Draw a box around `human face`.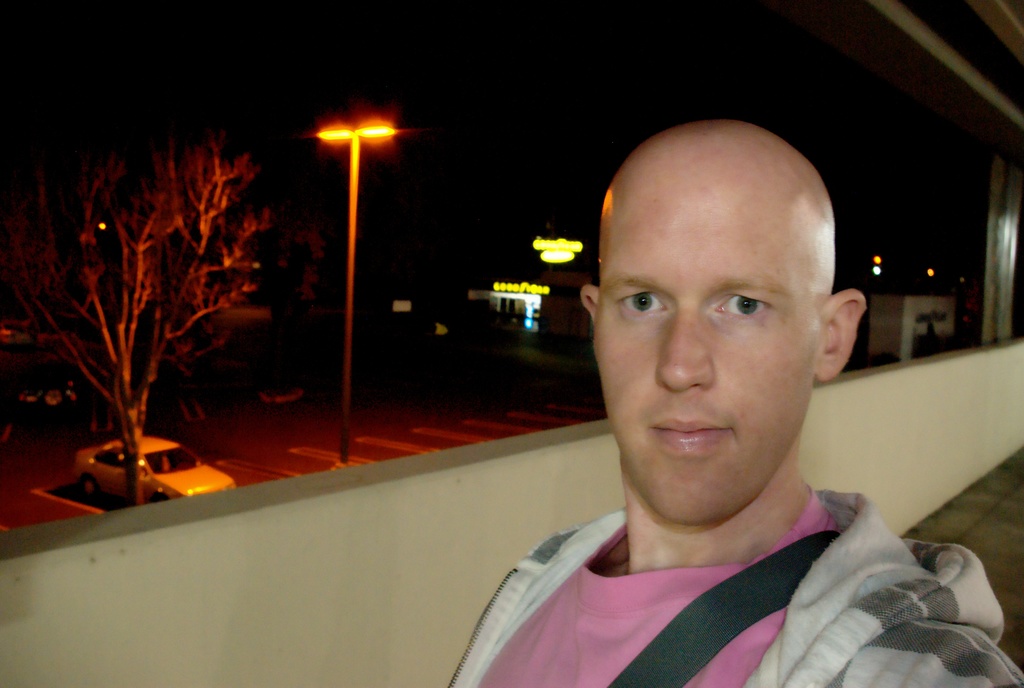
[595,178,812,523].
